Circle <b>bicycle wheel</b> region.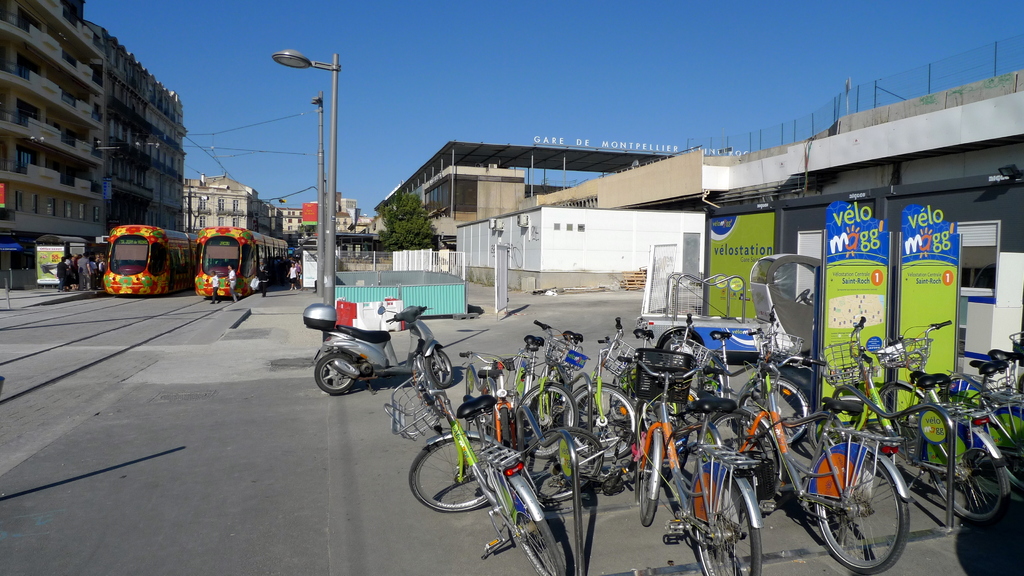
Region: left=820, top=449, right=913, bottom=568.
